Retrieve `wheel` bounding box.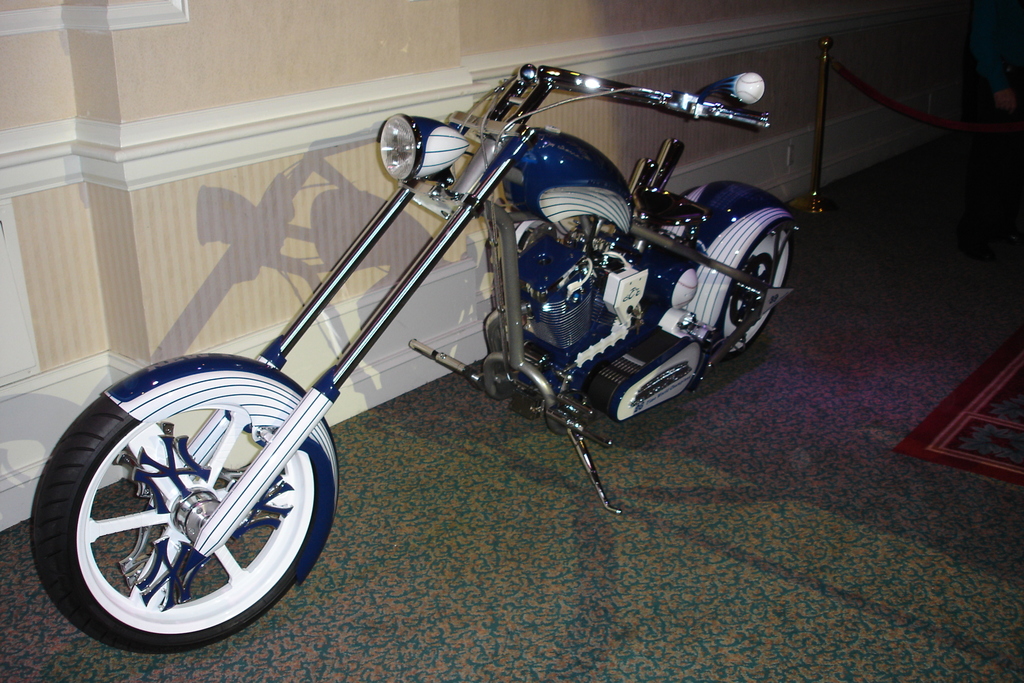
Bounding box: Rect(31, 397, 317, 654).
